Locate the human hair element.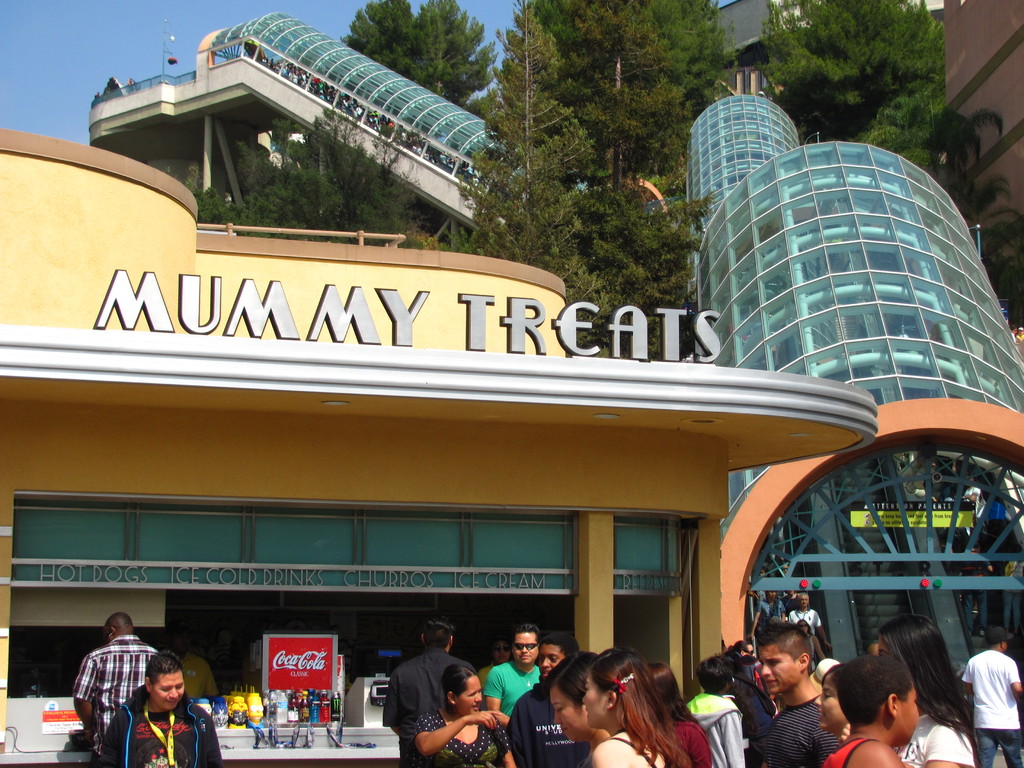
Element bbox: (991, 643, 999, 648).
